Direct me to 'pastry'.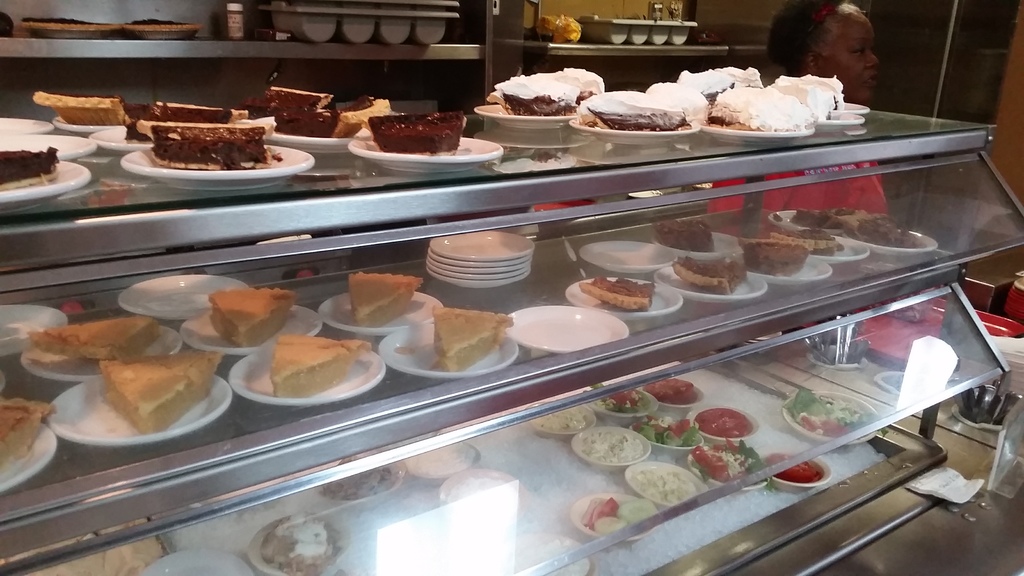
Direction: [0,401,59,487].
